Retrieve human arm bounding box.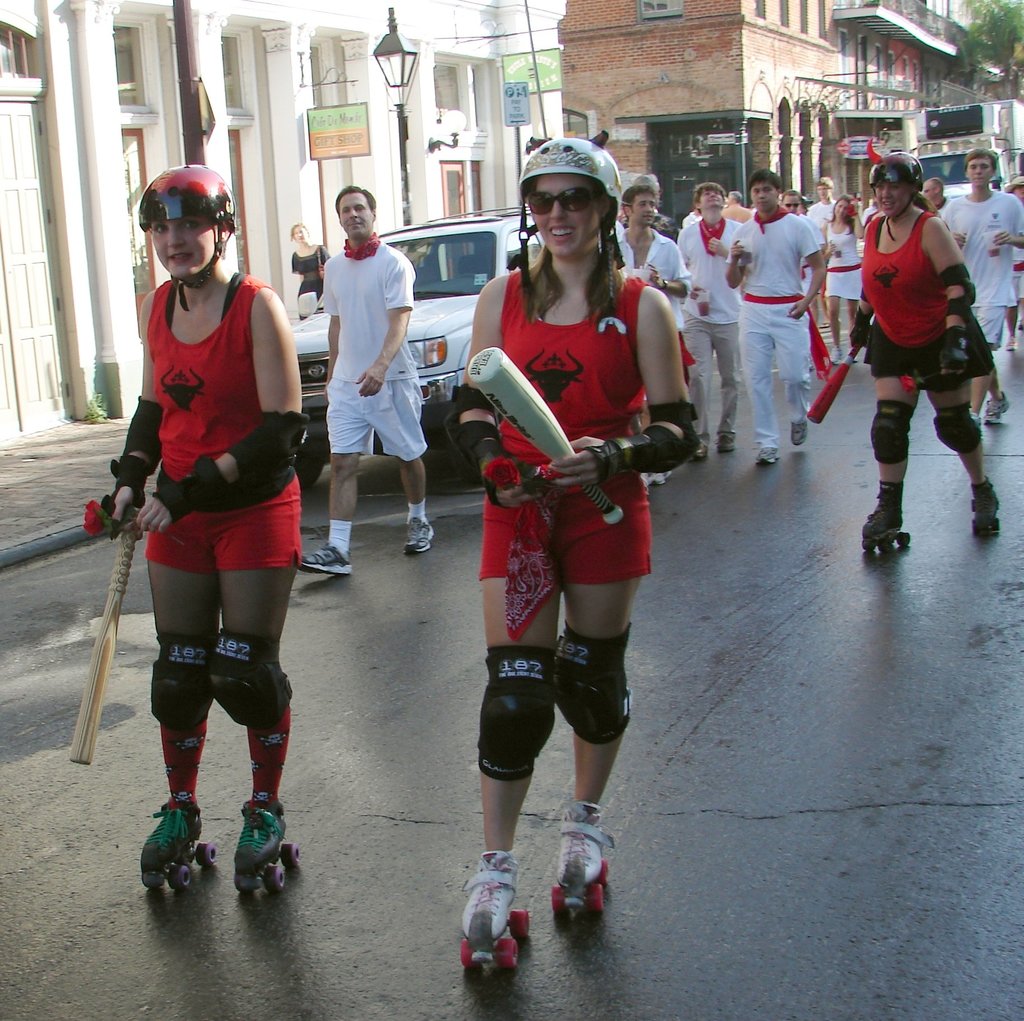
Bounding box: [left=923, top=215, right=979, bottom=391].
